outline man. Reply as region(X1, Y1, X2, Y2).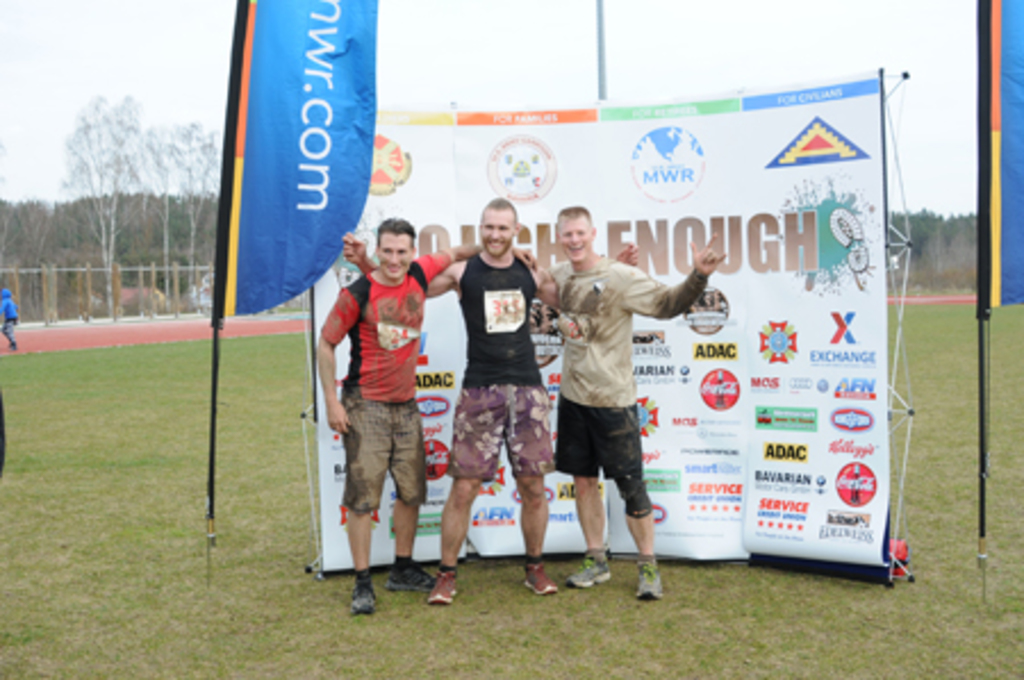
region(0, 291, 20, 353).
